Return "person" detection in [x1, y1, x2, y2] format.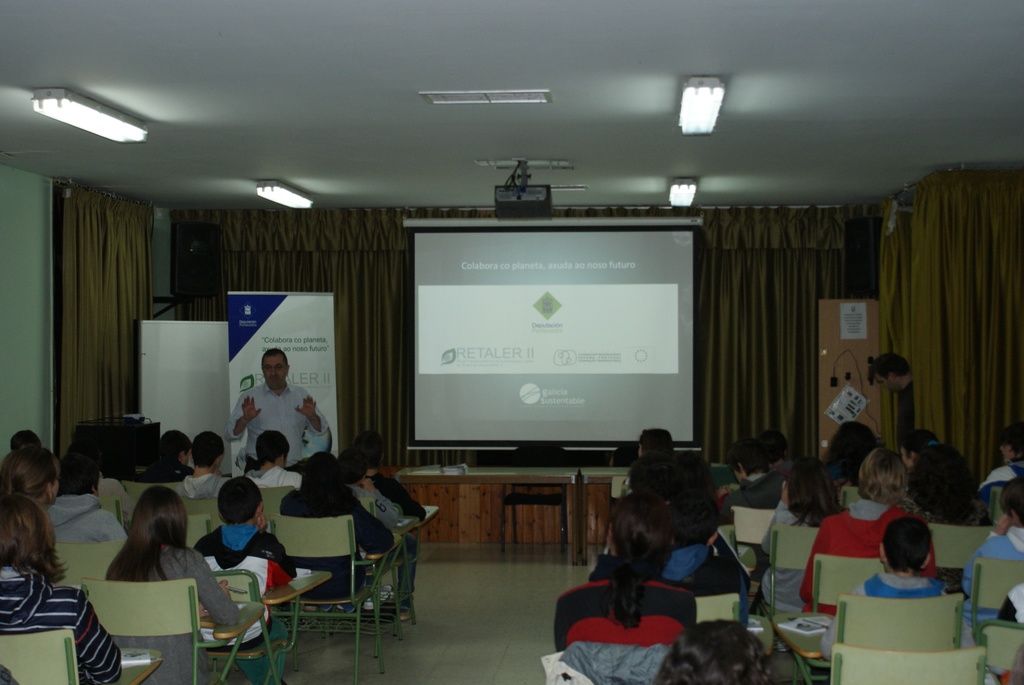
[179, 429, 243, 497].
